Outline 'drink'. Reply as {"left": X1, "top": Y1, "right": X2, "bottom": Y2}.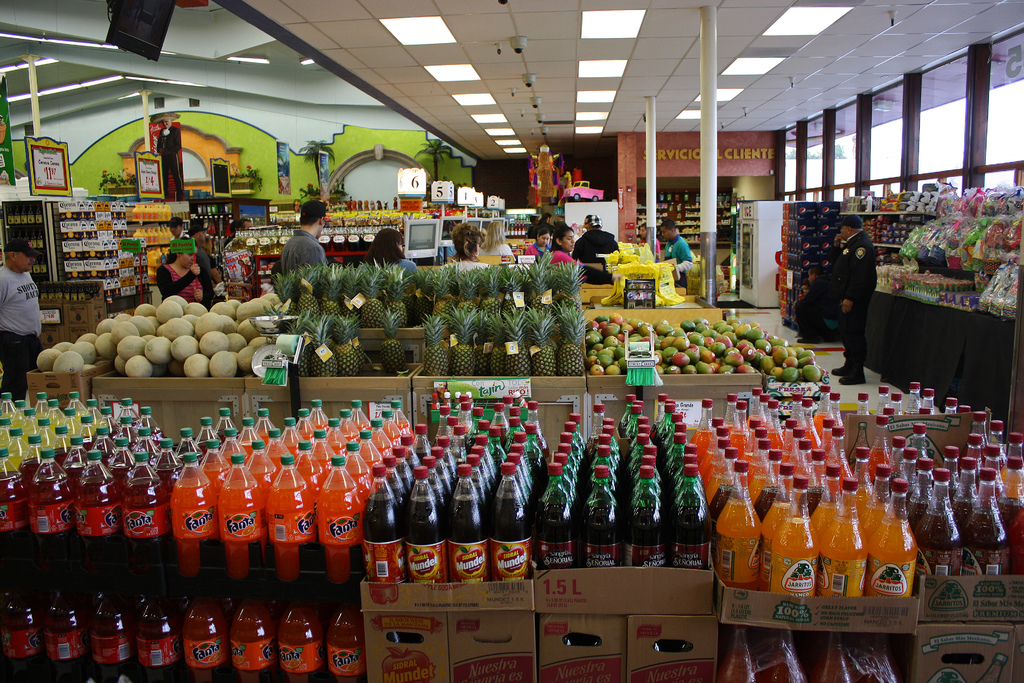
{"left": 1002, "top": 456, "right": 1020, "bottom": 520}.
